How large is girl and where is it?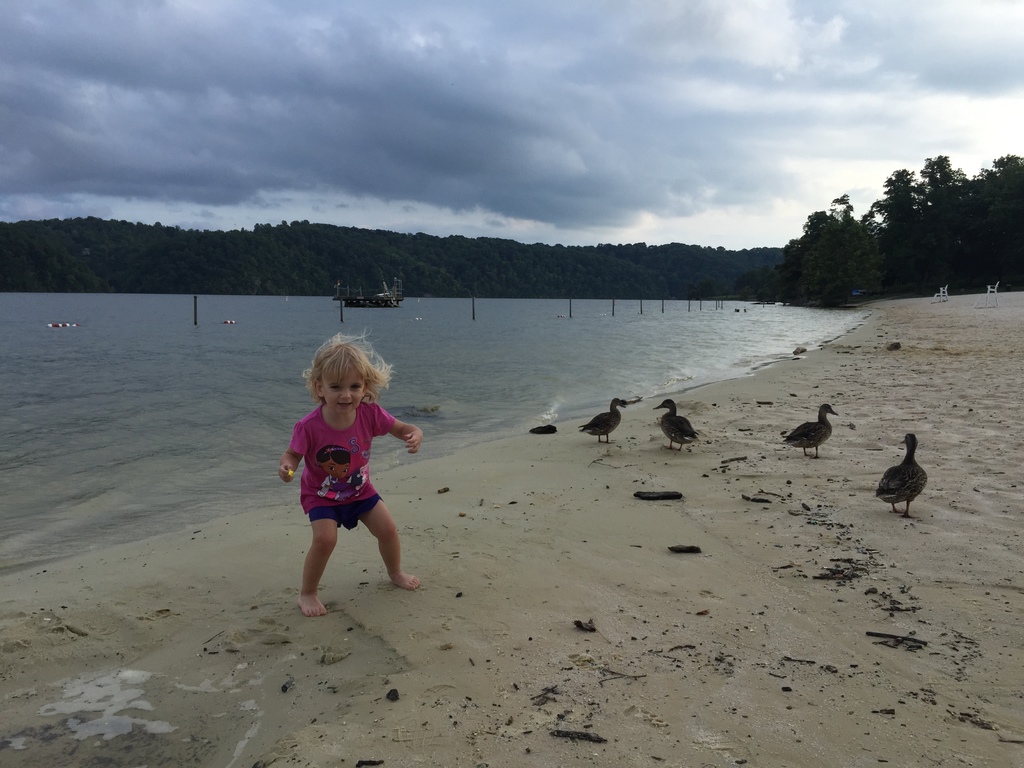
Bounding box: {"x1": 277, "y1": 325, "x2": 420, "y2": 618}.
